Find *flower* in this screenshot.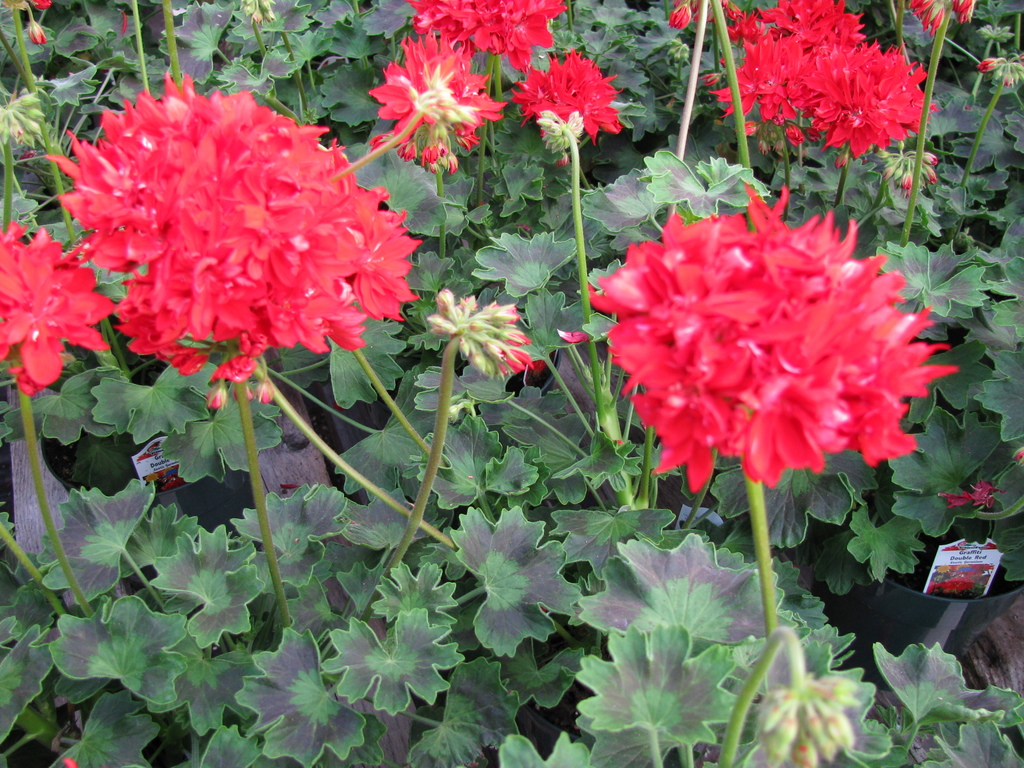
The bounding box for *flower* is pyautogui.locateOnScreen(47, 74, 433, 412).
